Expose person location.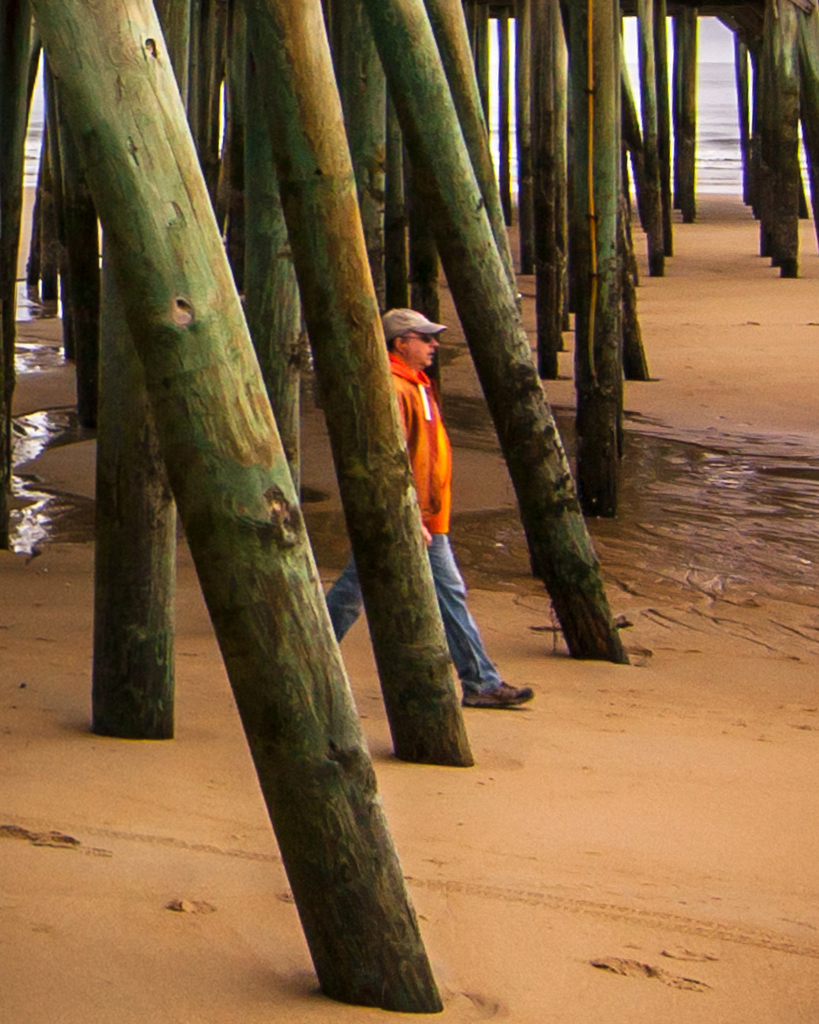
Exposed at 323:301:539:705.
